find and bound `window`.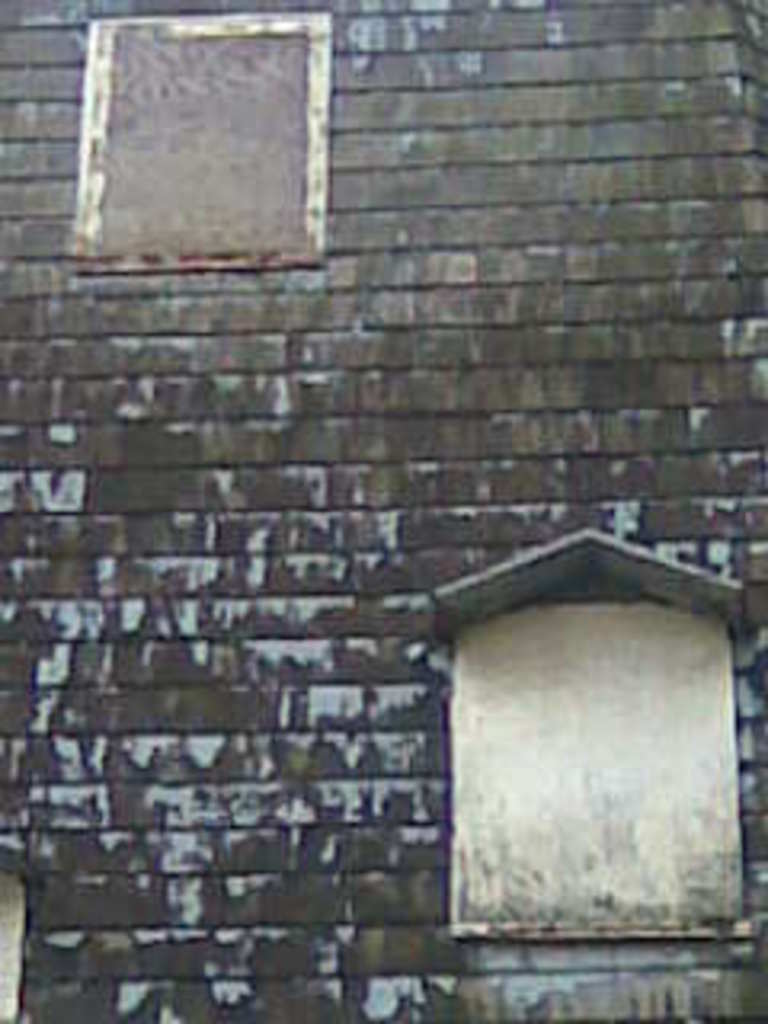
Bound: l=54, t=3, r=352, b=266.
